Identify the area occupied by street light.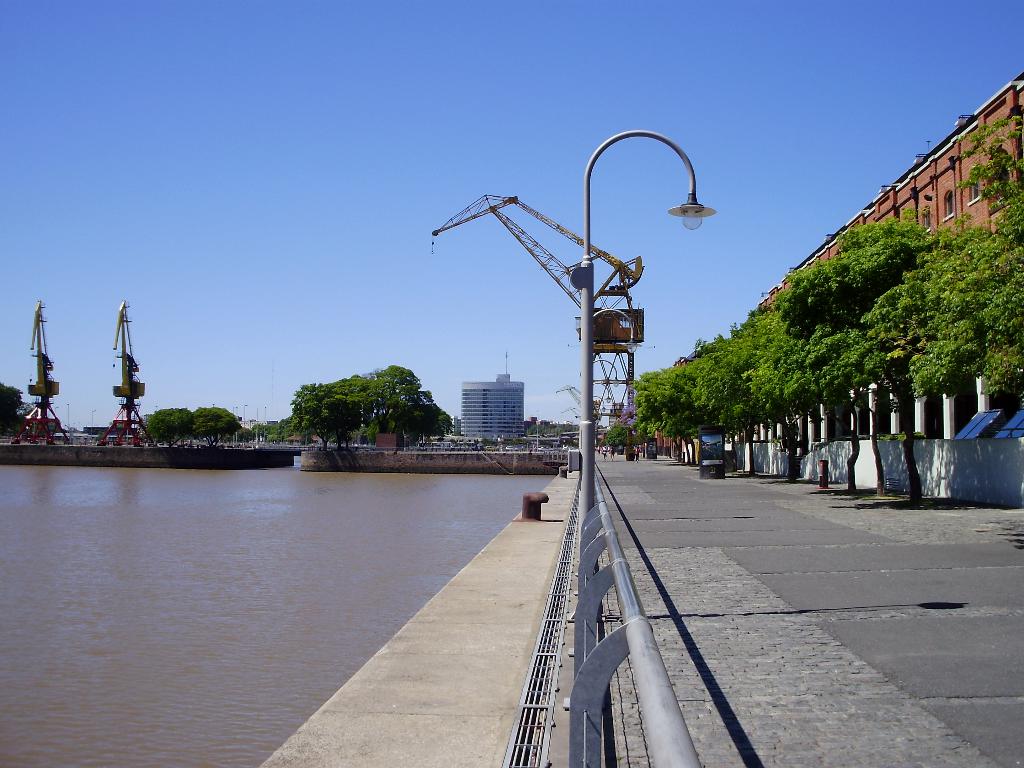
Area: (x1=591, y1=382, x2=613, y2=401).
